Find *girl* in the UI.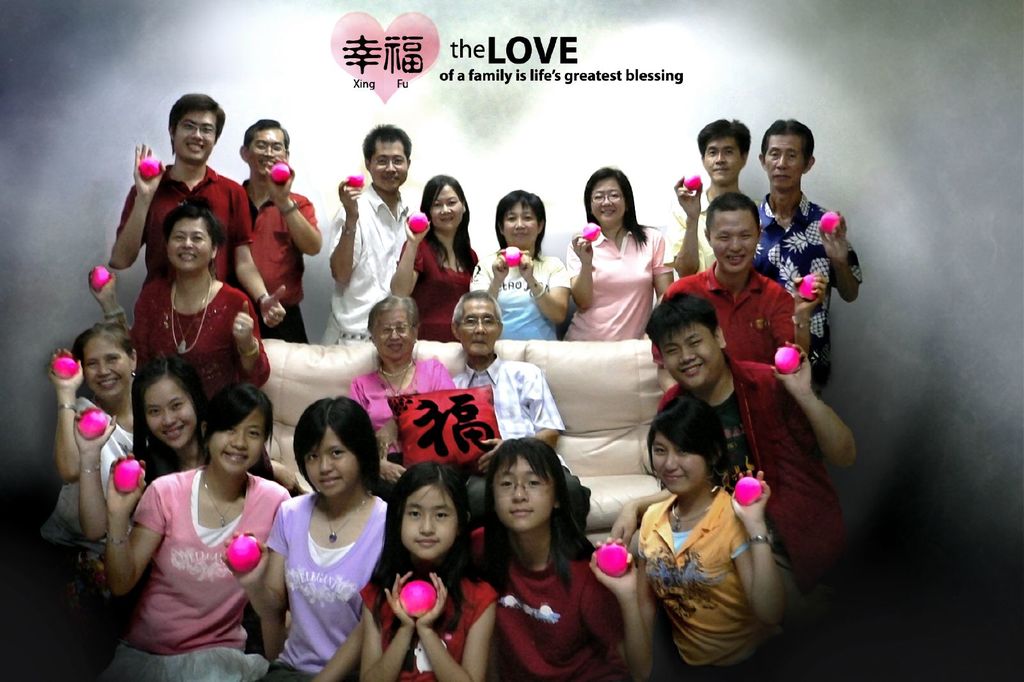
UI element at (x1=104, y1=380, x2=292, y2=681).
